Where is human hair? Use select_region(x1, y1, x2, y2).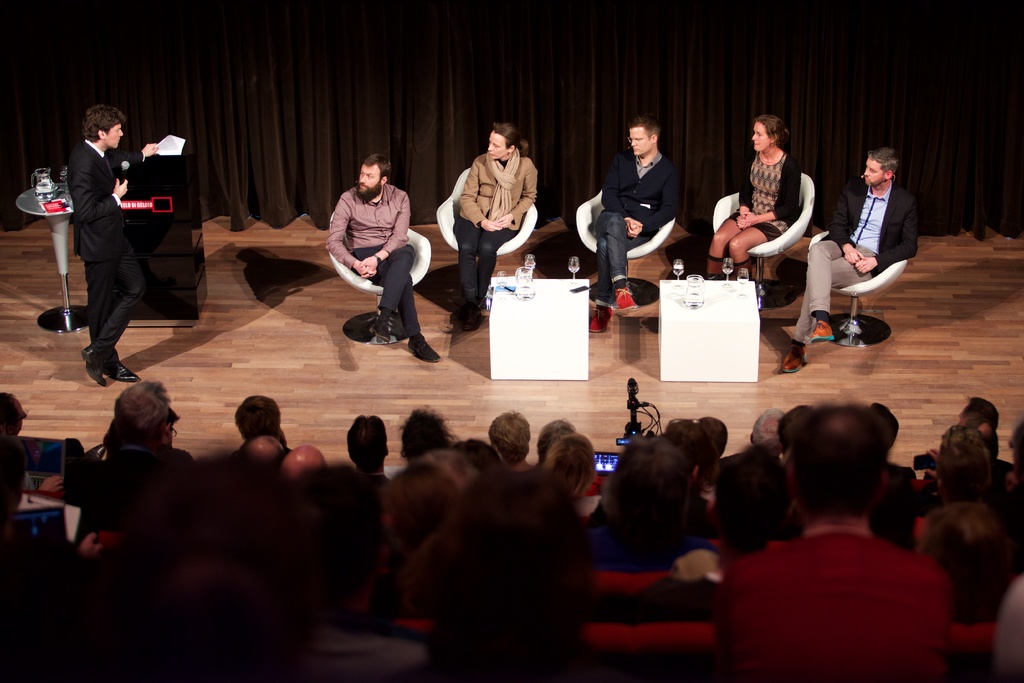
select_region(755, 113, 791, 152).
